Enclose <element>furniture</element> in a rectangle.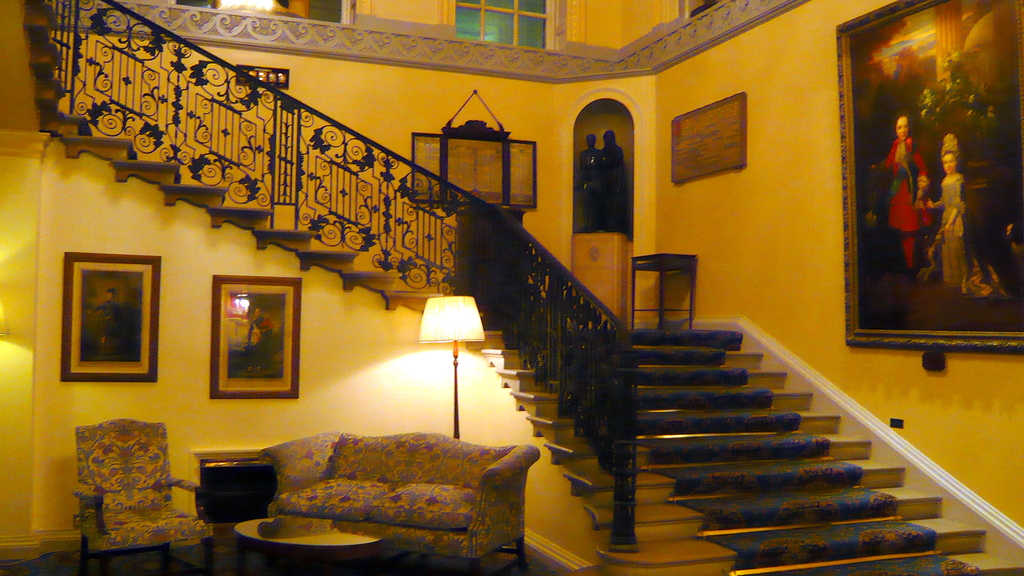
box=[259, 428, 541, 575].
